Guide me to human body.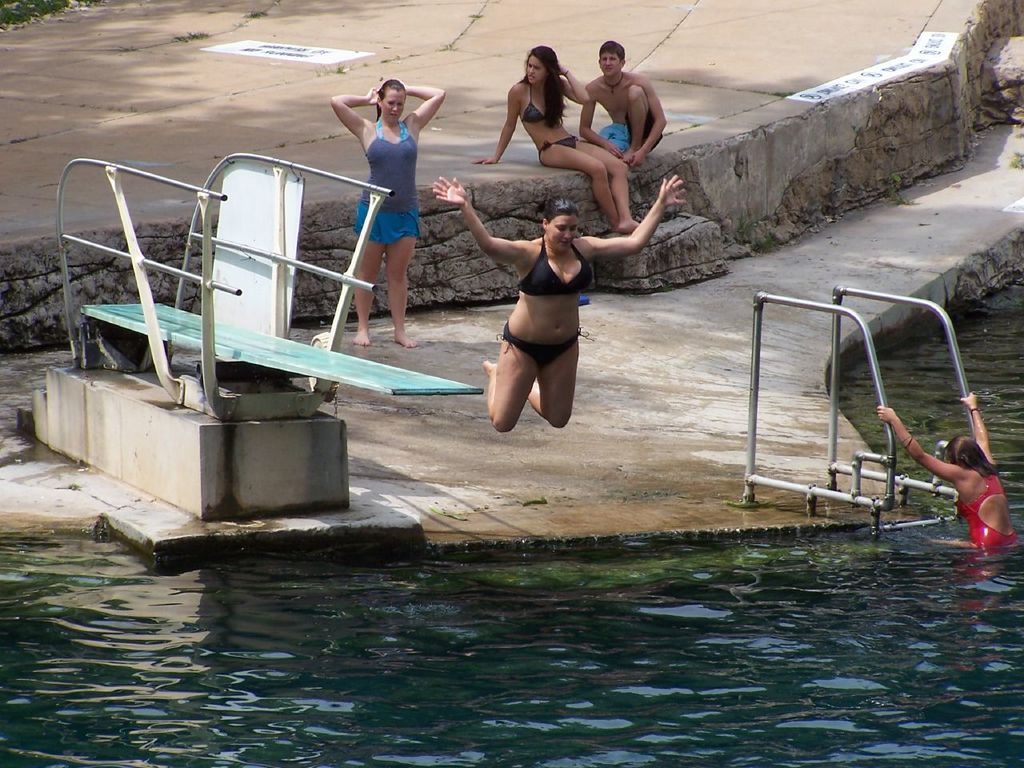
Guidance: {"x1": 329, "y1": 81, "x2": 447, "y2": 351}.
